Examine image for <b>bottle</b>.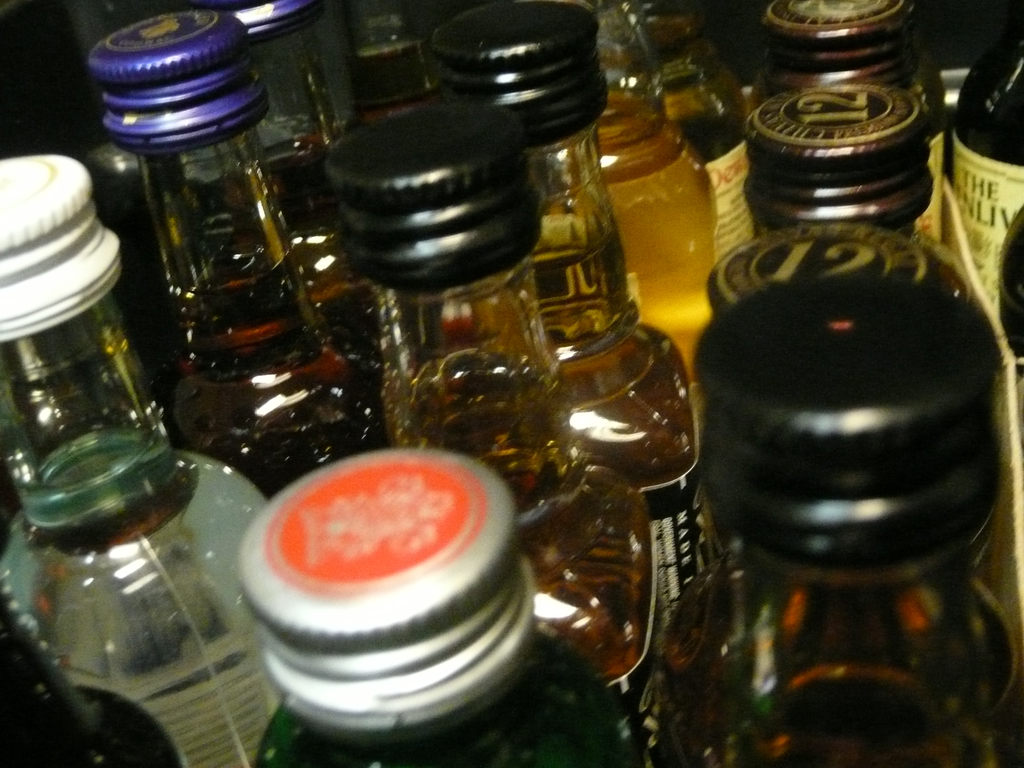
Examination result: [952, 12, 1023, 323].
